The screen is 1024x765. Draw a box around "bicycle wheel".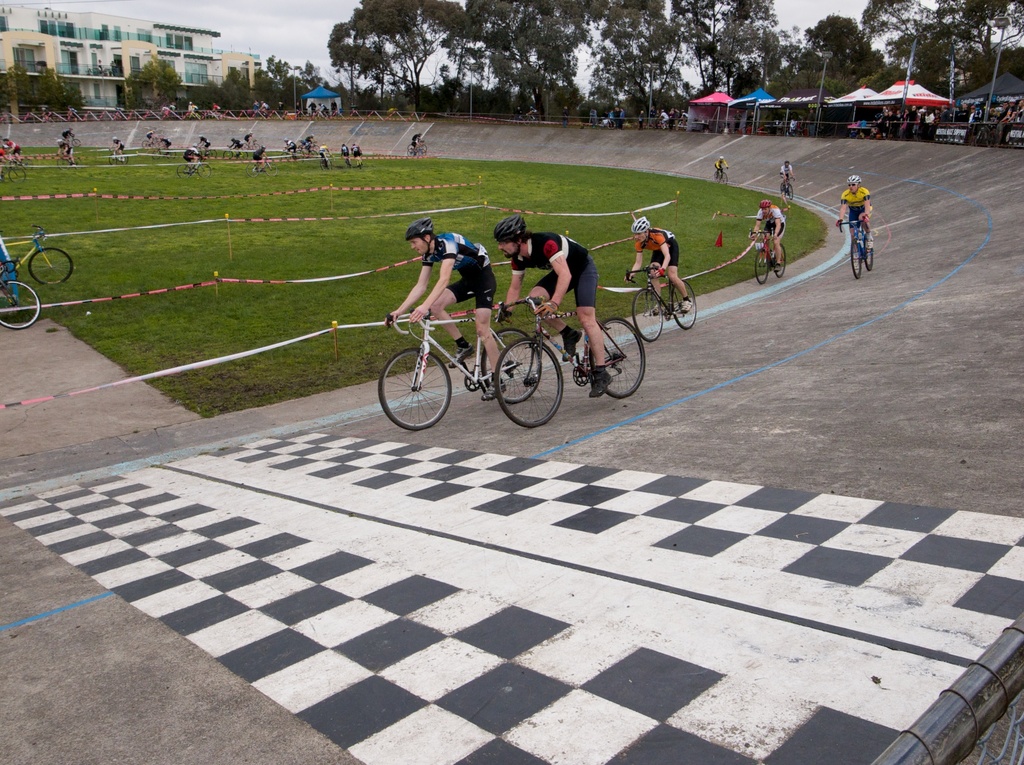
(left=493, top=339, right=563, bottom=424).
